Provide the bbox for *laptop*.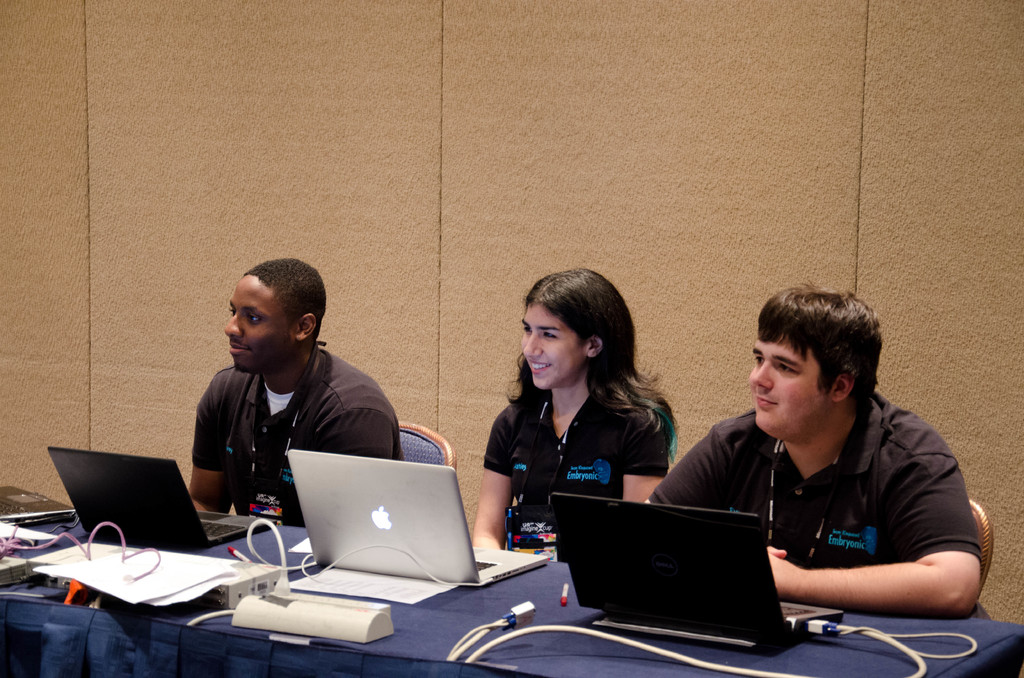
(left=553, top=499, right=799, bottom=647).
